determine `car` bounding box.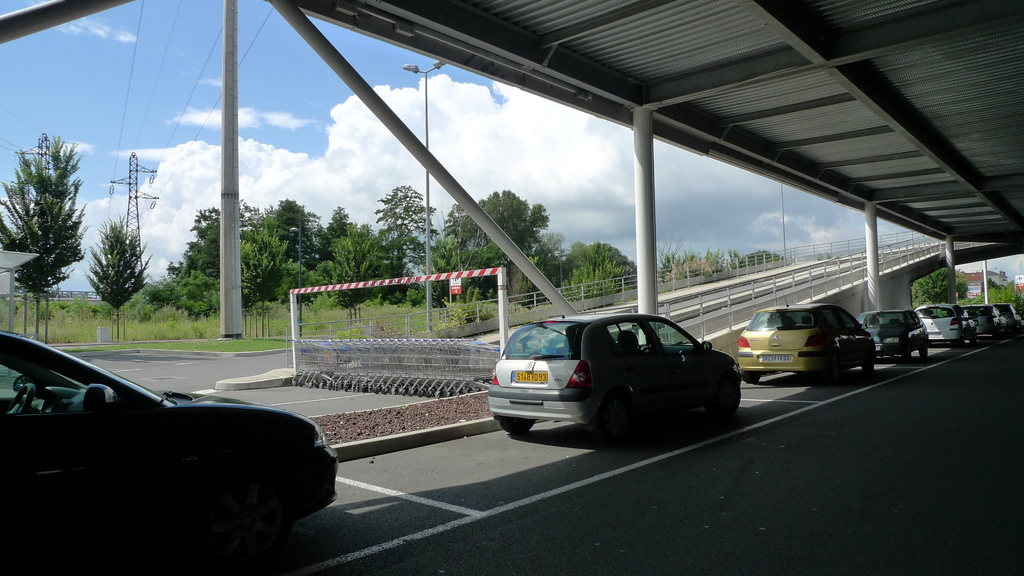
Determined: detection(861, 310, 929, 360).
